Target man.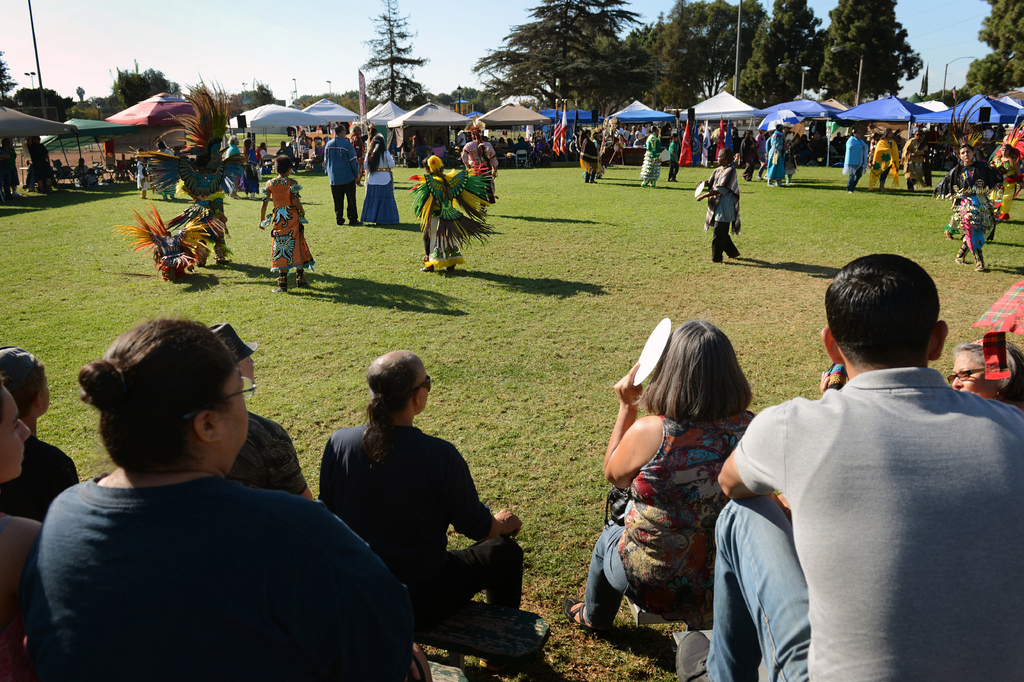
Target region: bbox=(320, 350, 525, 651).
